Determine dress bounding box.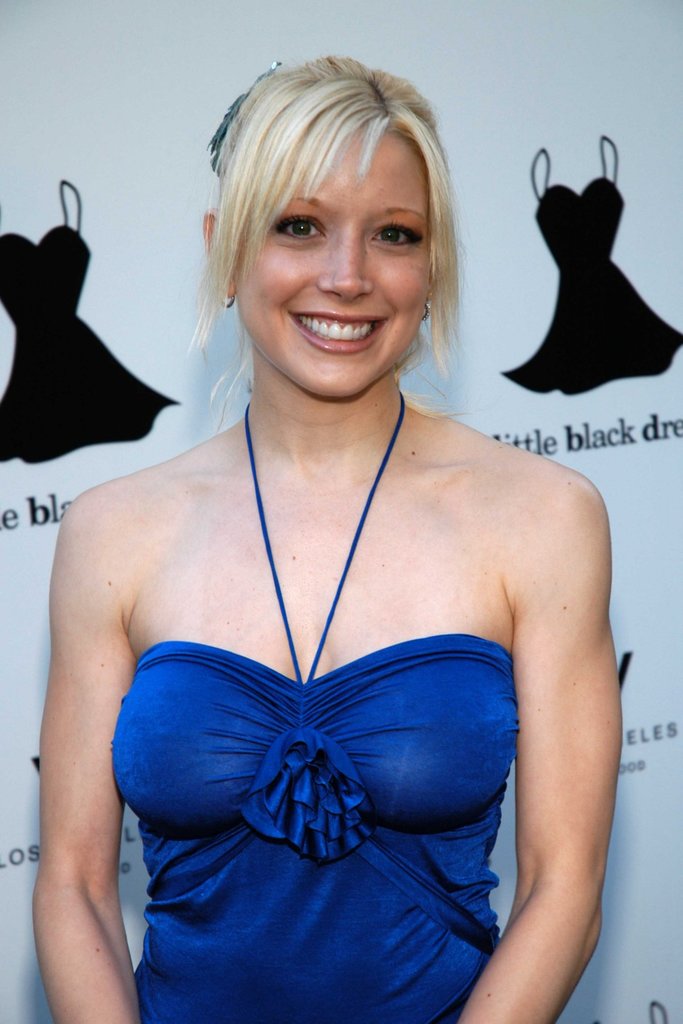
Determined: pyautogui.locateOnScreen(0, 179, 178, 462).
